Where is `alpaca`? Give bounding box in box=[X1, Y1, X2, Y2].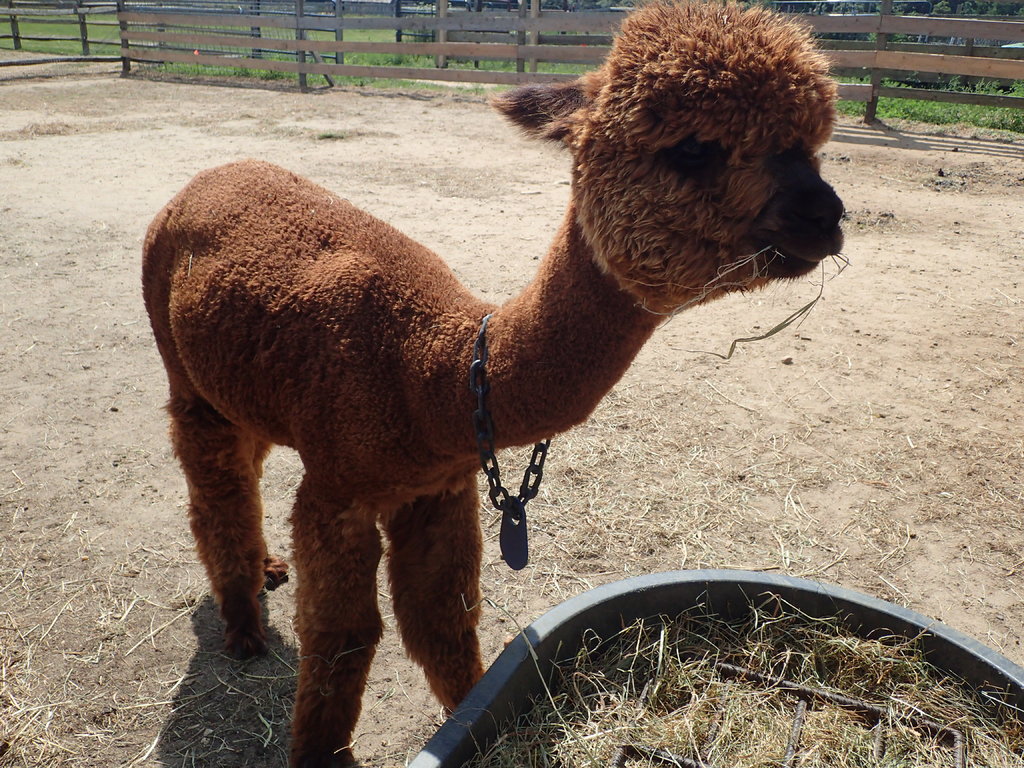
box=[136, 0, 850, 767].
